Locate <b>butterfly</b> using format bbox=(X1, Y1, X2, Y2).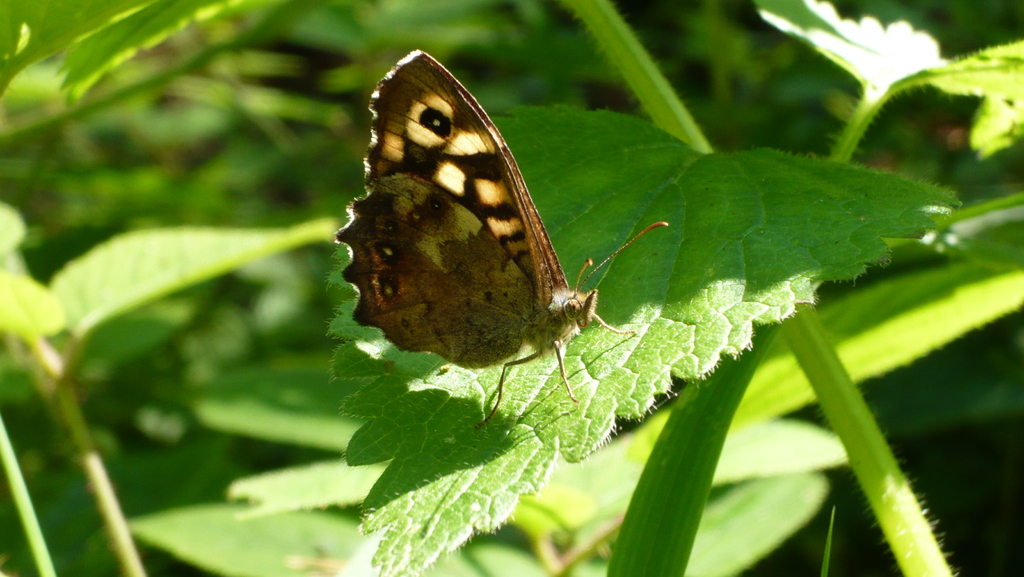
bbox=(337, 45, 646, 386).
